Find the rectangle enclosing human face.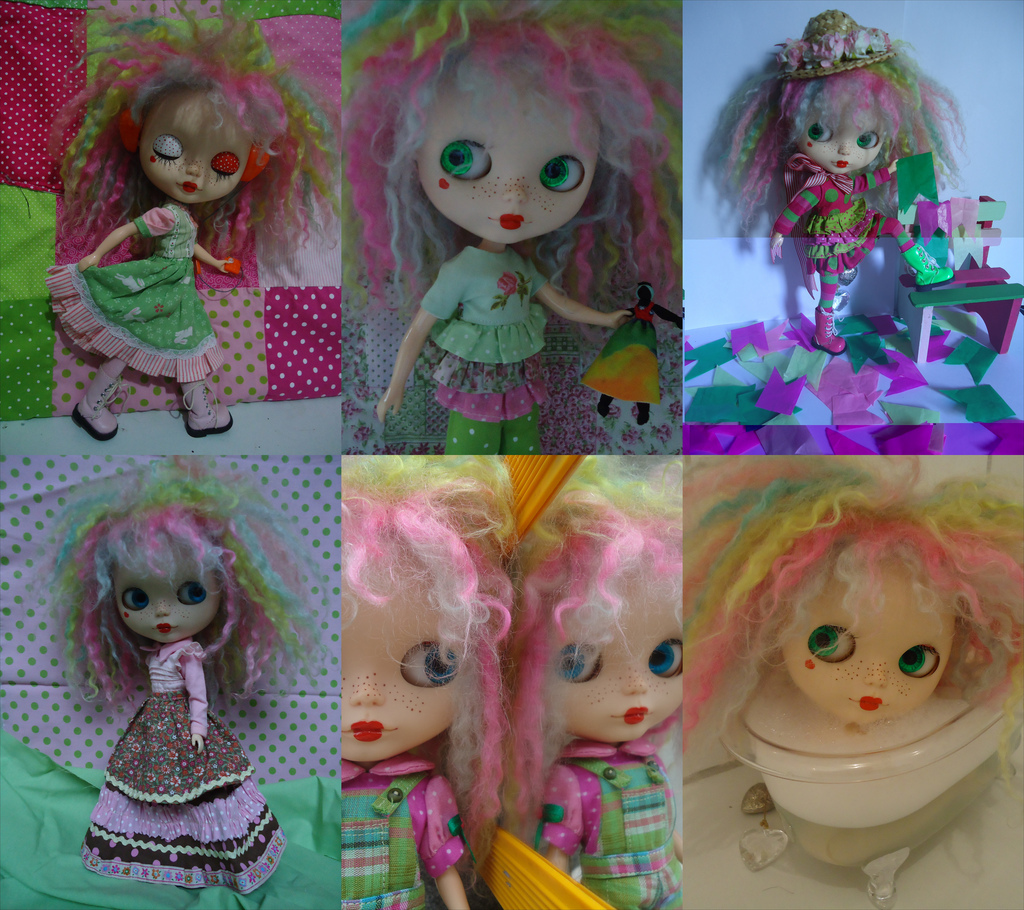
box(136, 86, 256, 205).
